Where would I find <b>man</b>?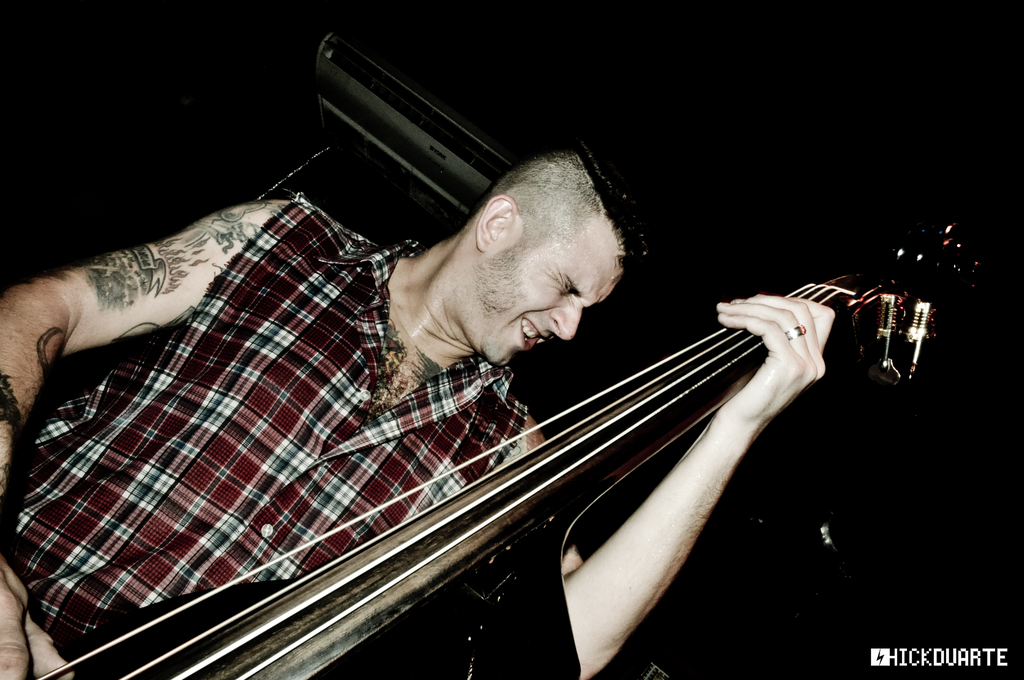
At (42,94,854,675).
